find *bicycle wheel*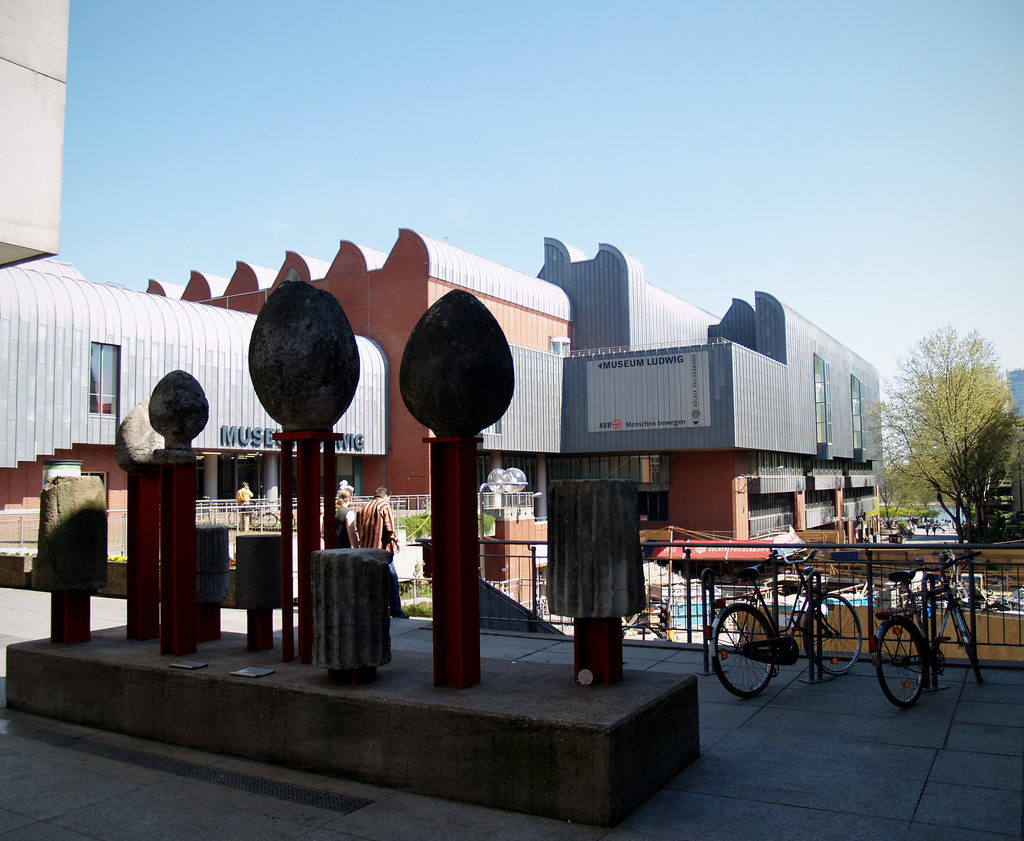
957/609/986/689
